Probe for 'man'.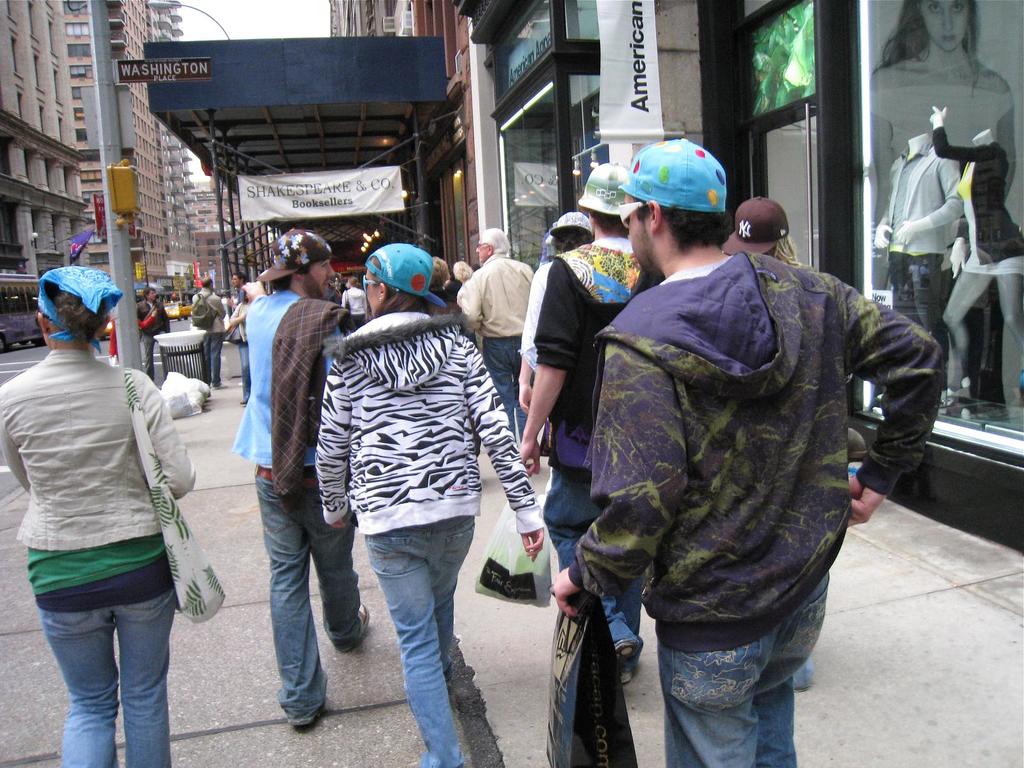
Probe result: <region>233, 229, 364, 723</region>.
